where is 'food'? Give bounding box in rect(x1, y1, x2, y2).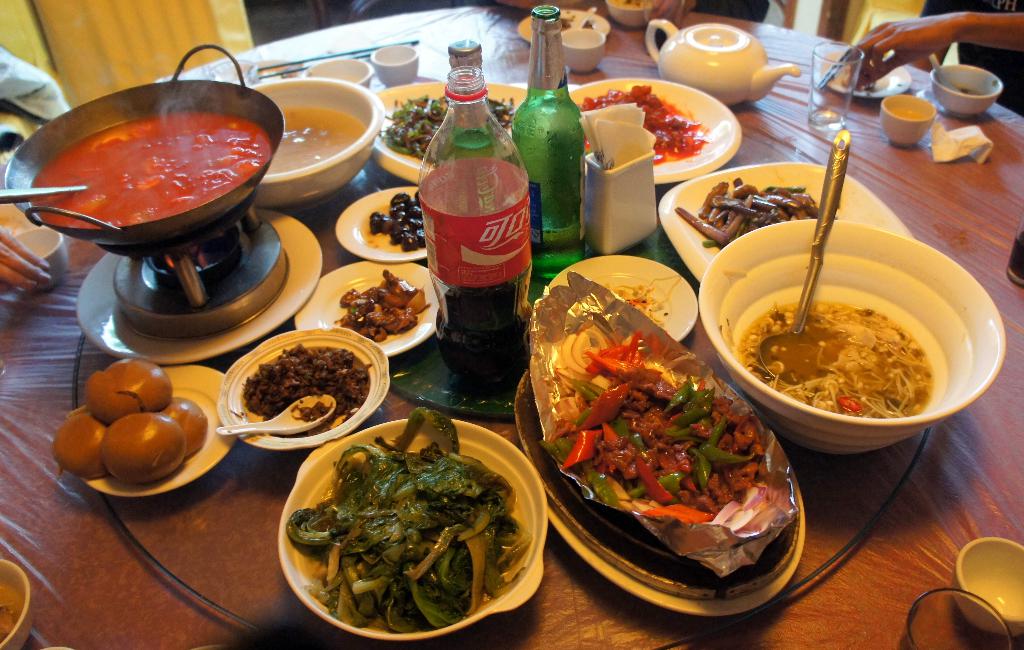
rect(663, 178, 831, 241).
